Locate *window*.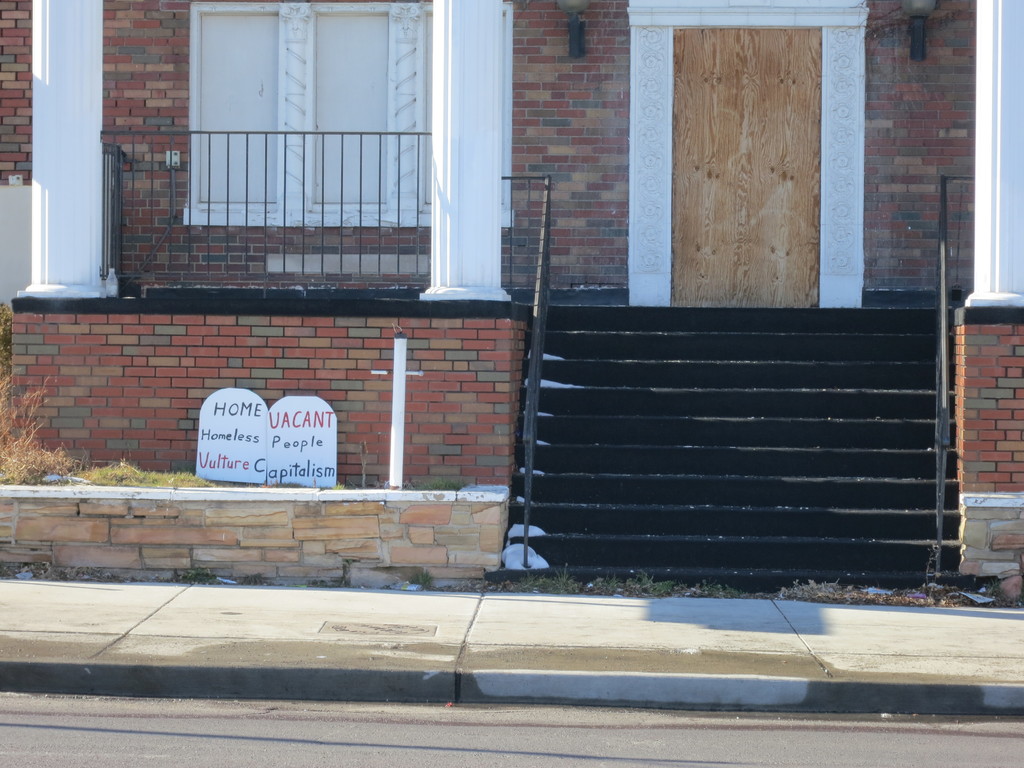
Bounding box: region(302, 3, 396, 203).
